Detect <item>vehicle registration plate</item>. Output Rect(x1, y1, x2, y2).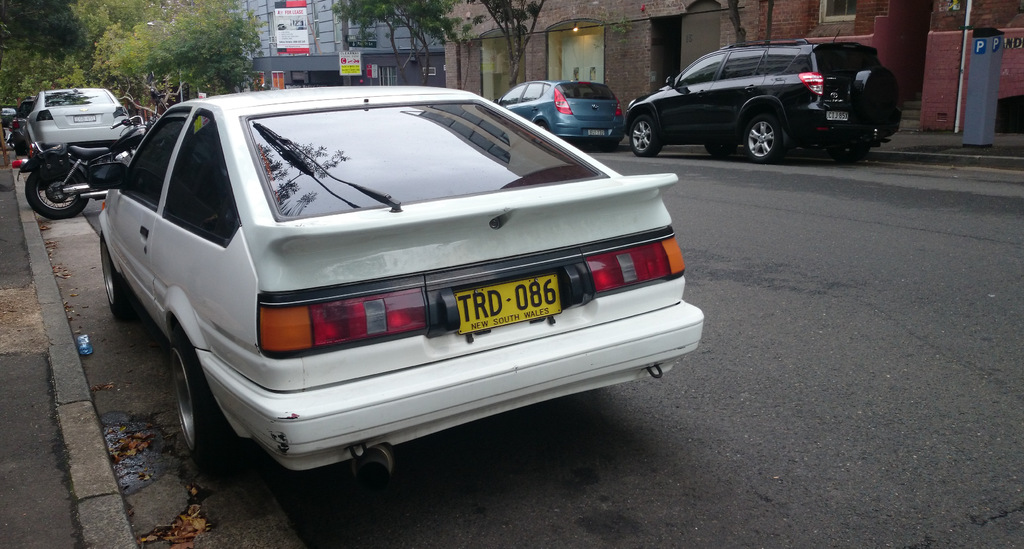
Rect(454, 272, 561, 332).
